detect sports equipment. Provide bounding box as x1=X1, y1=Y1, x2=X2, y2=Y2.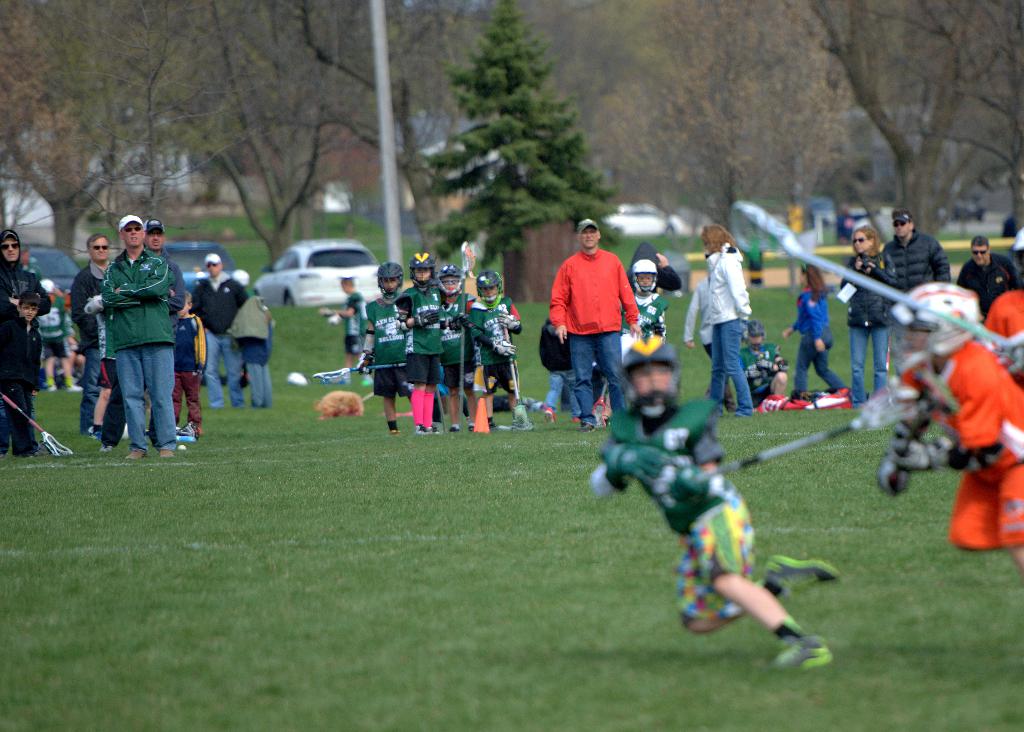
x1=0, y1=391, x2=76, y2=458.
